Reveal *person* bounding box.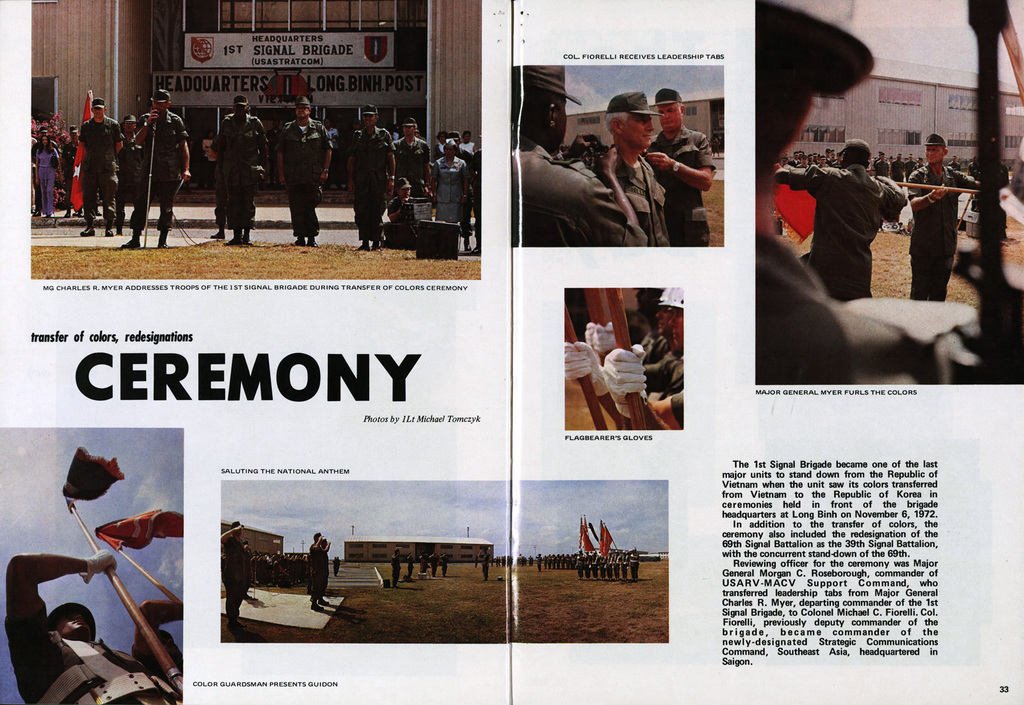
Revealed: left=508, top=63, right=643, bottom=254.
